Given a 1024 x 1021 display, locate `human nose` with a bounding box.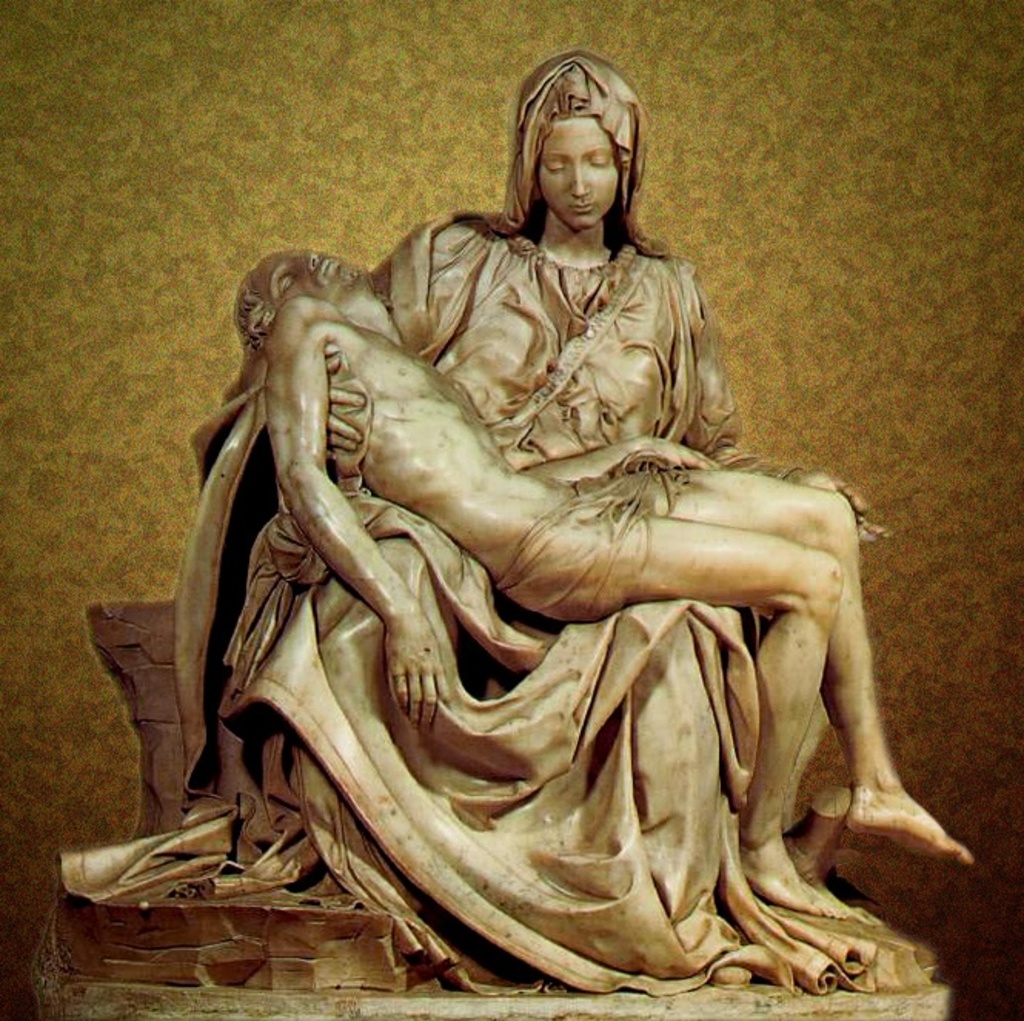
Located: [left=568, top=166, right=597, bottom=200].
